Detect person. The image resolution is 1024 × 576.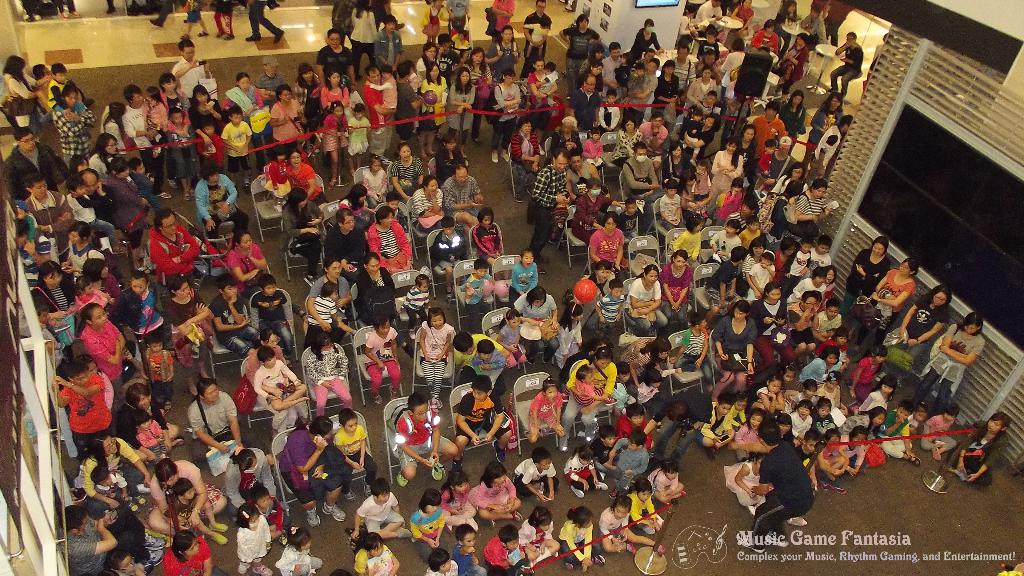
879/398/923/467.
